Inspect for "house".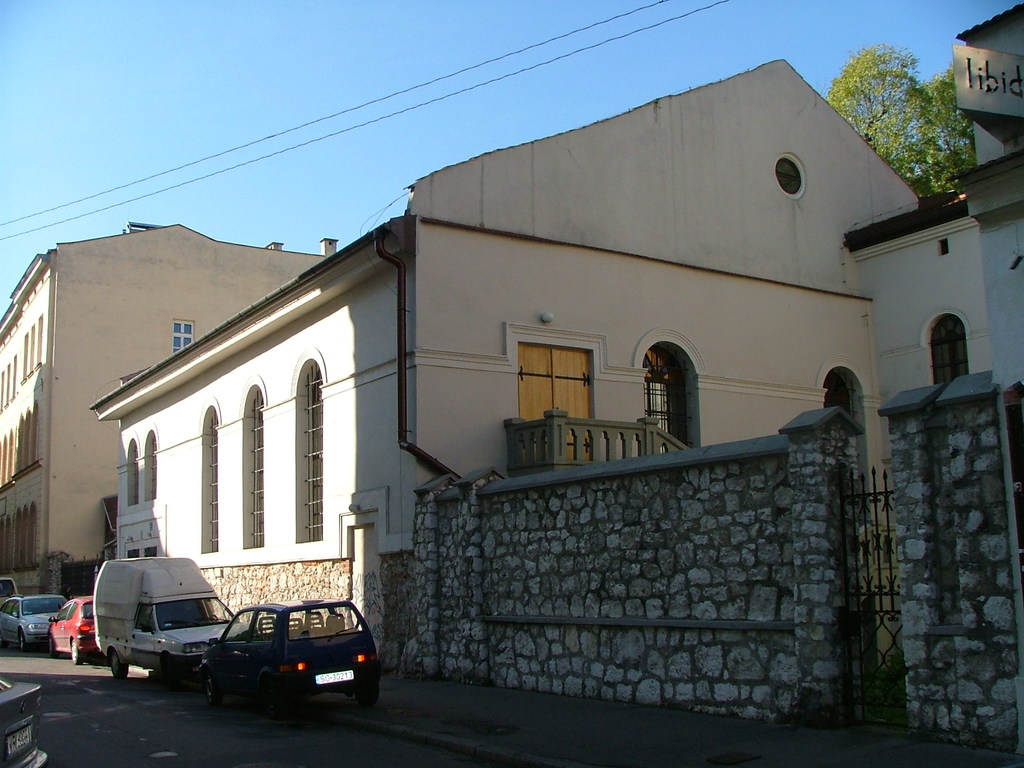
Inspection: [0,212,355,597].
